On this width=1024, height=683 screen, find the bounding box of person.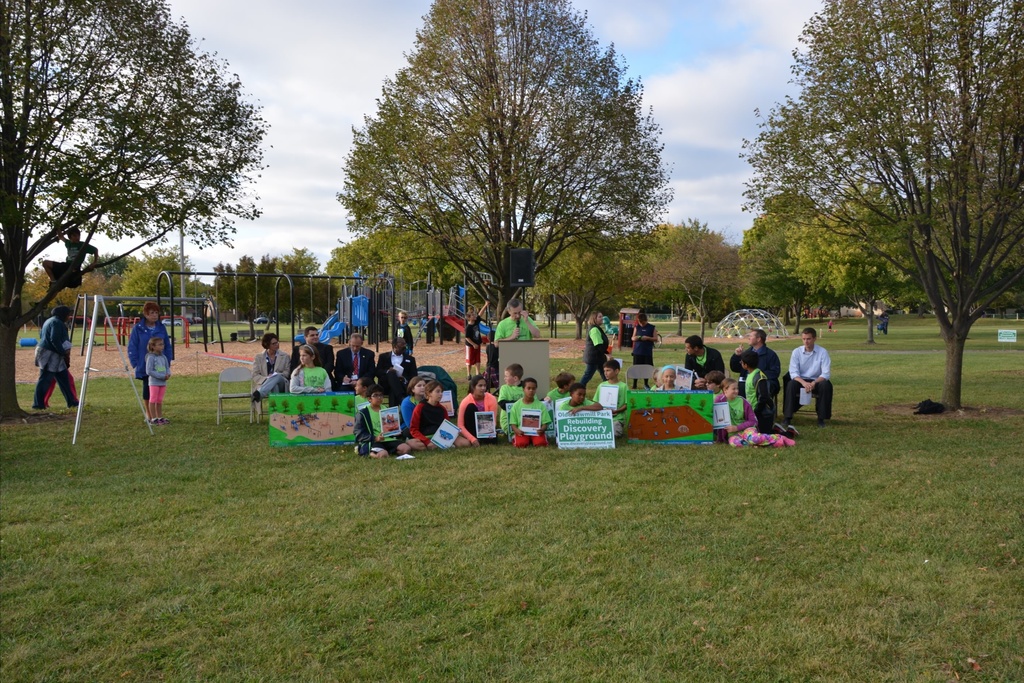
Bounding box: [545, 385, 599, 431].
